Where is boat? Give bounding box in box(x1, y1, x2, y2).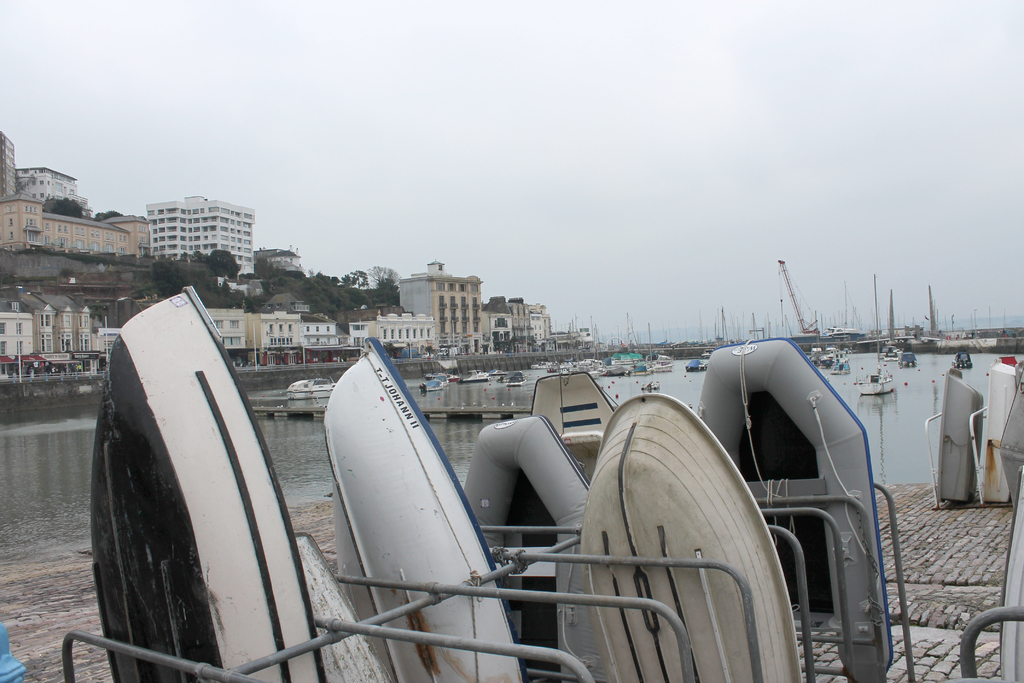
box(459, 411, 594, 682).
